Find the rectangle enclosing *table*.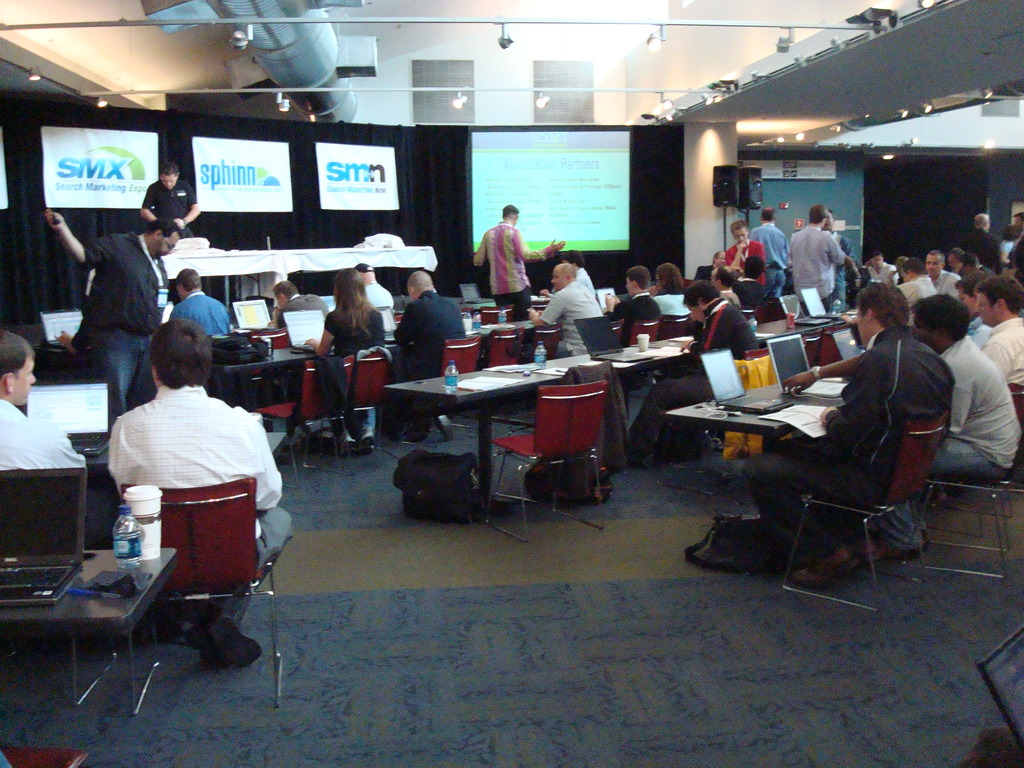
<region>84, 243, 288, 305</region>.
